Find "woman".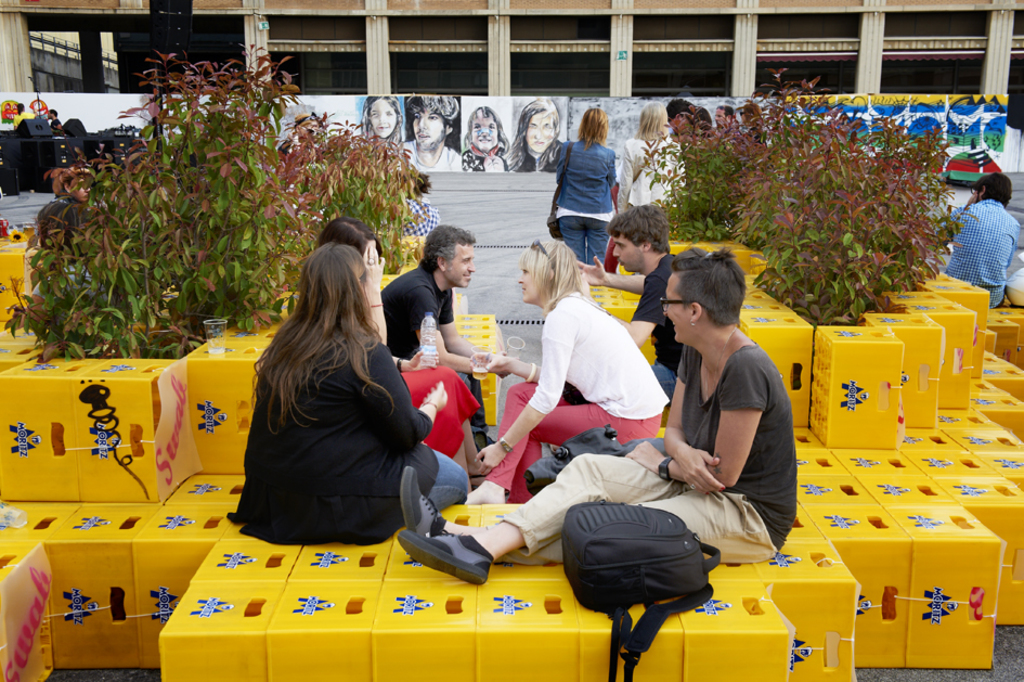
614 98 689 202.
